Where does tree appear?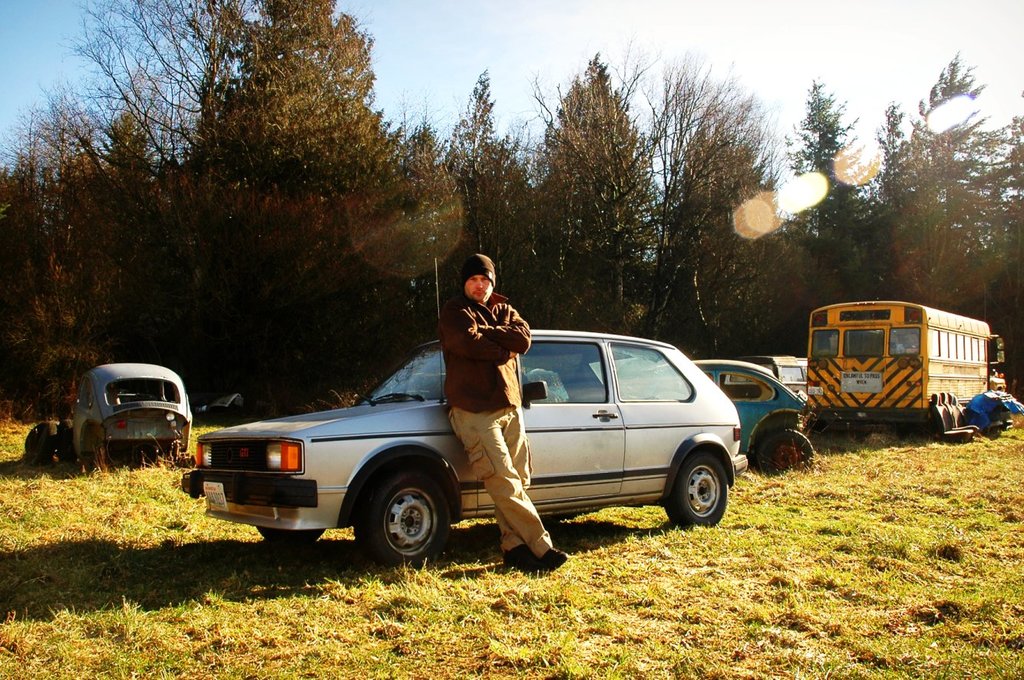
Appears at bbox=(0, 0, 1023, 422).
